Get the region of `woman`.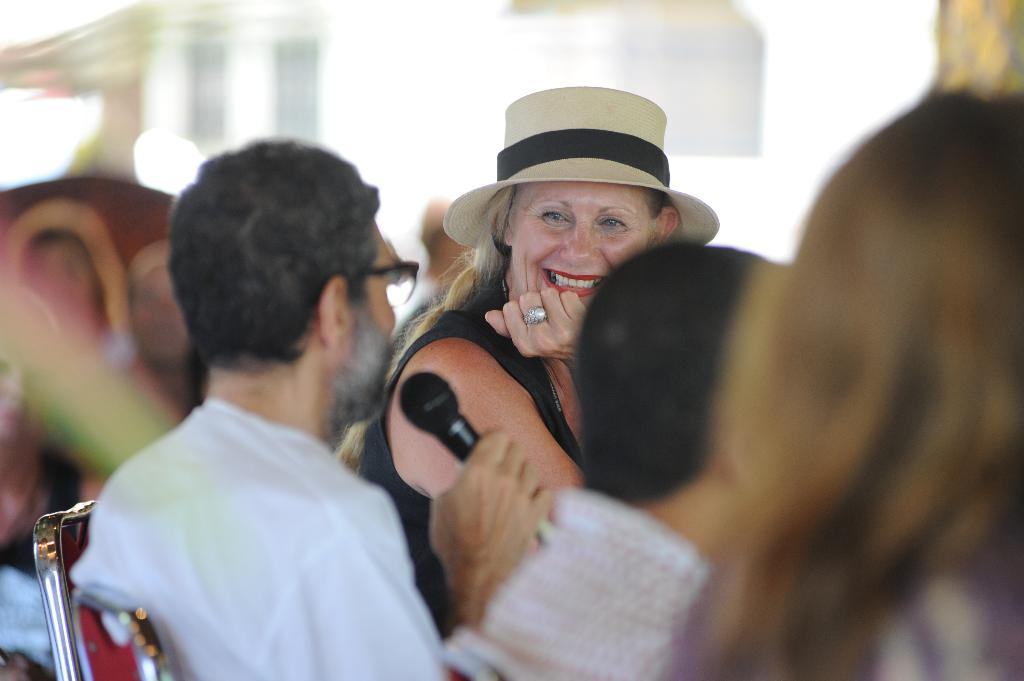
box=[370, 137, 728, 627].
